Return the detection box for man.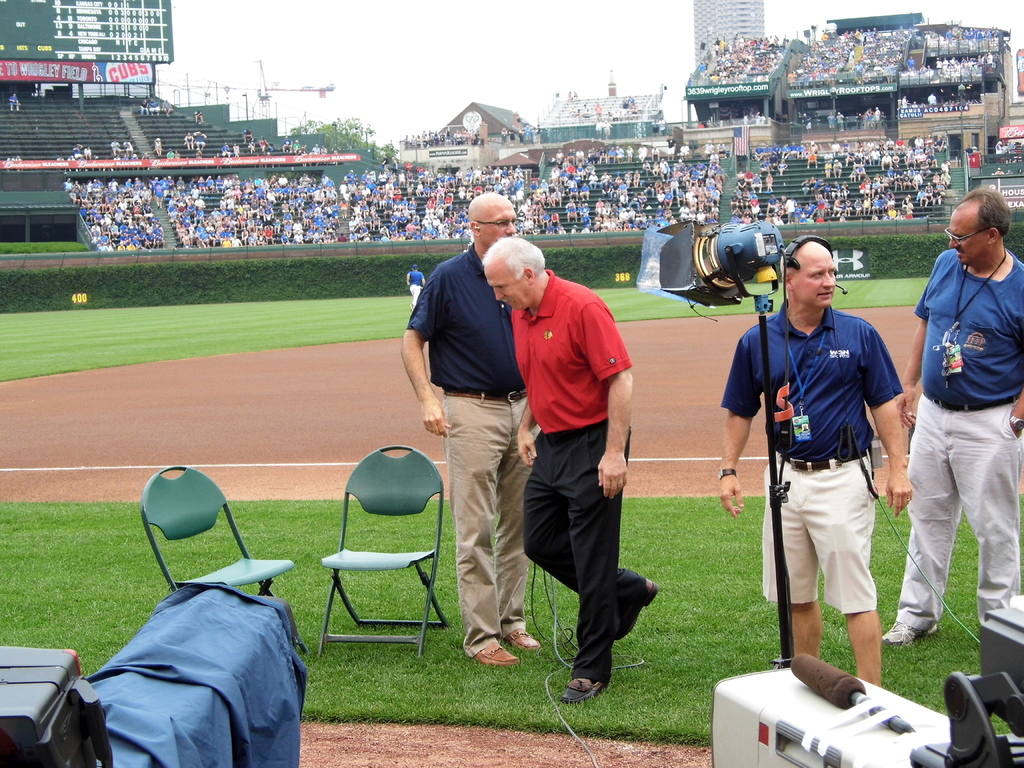
[605, 120, 614, 138].
